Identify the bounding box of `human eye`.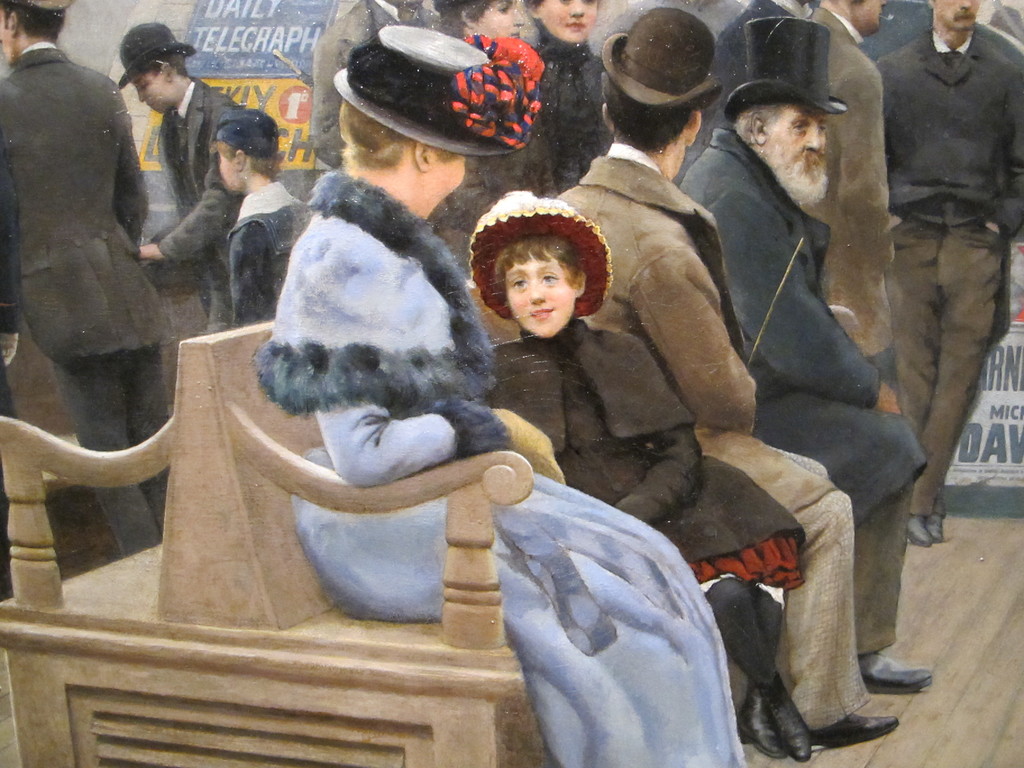
x1=559 y1=0 x2=573 y2=4.
